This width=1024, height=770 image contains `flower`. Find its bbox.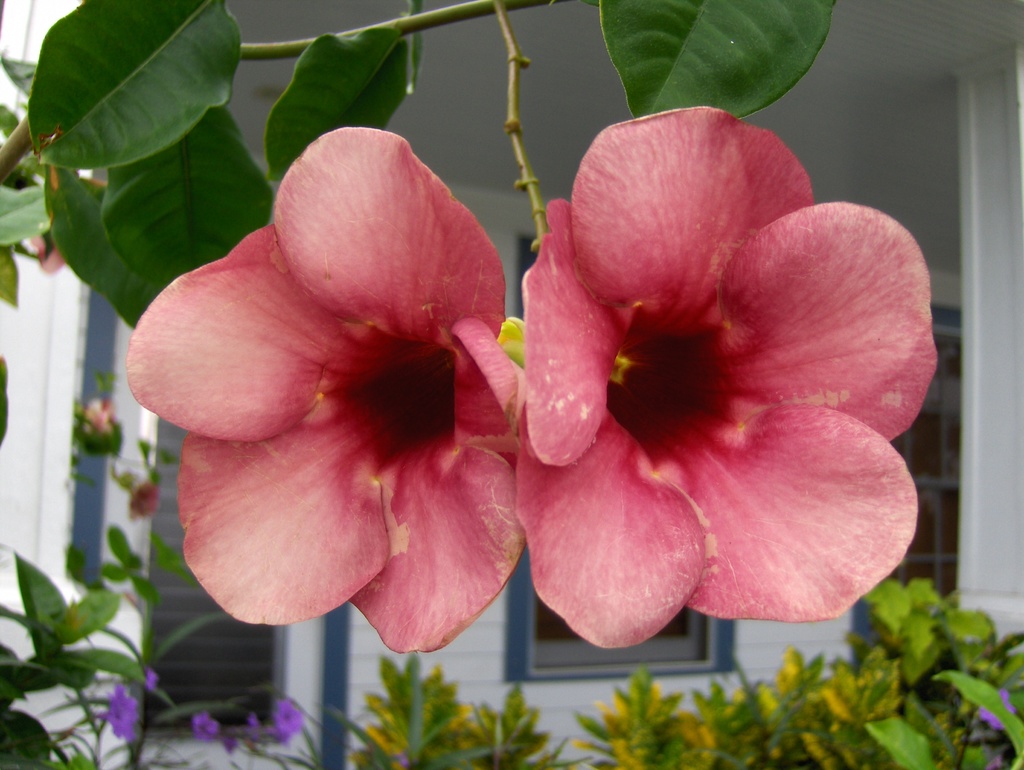
Rect(115, 481, 156, 520).
